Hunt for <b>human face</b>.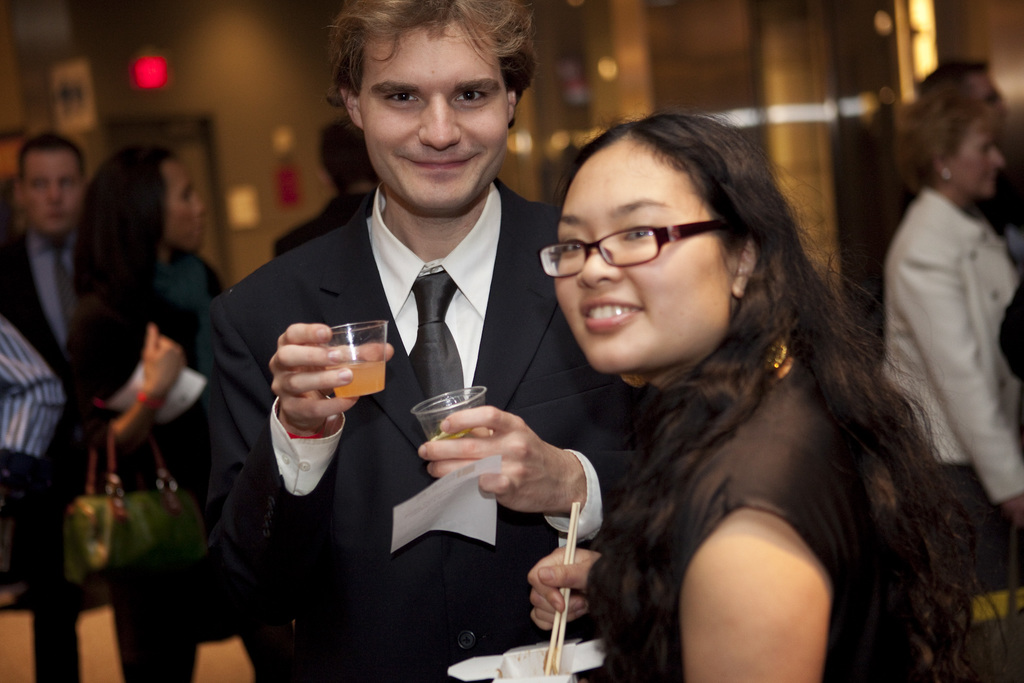
Hunted down at bbox=[164, 158, 211, 255].
